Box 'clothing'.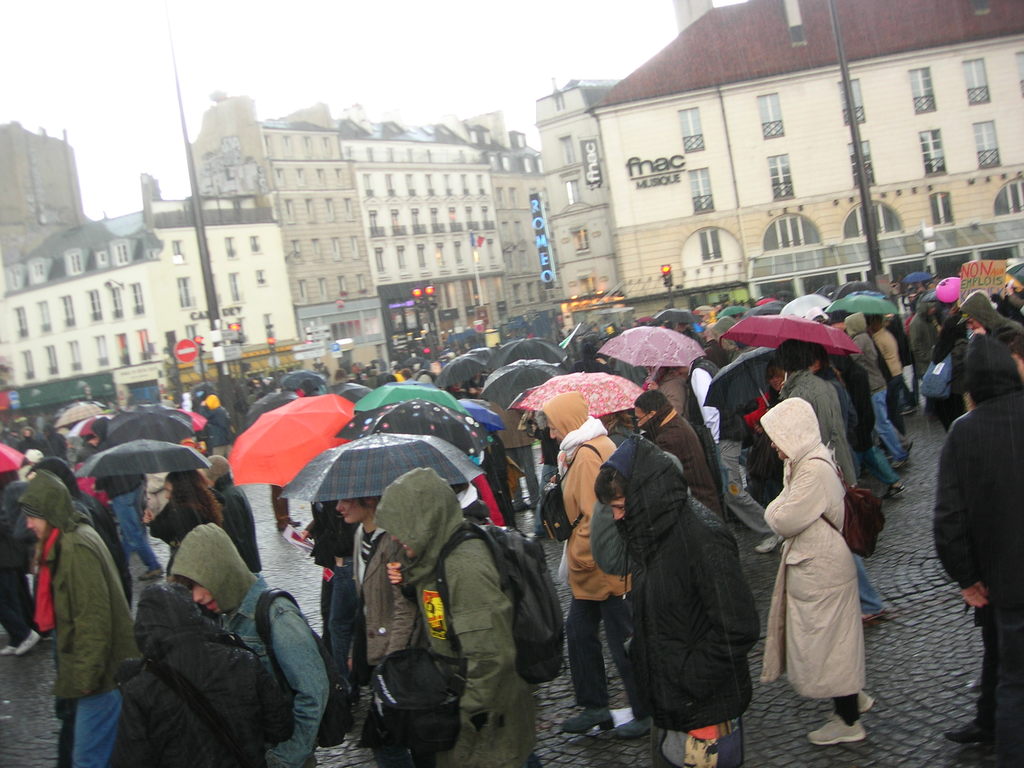
l=753, t=396, r=866, b=701.
